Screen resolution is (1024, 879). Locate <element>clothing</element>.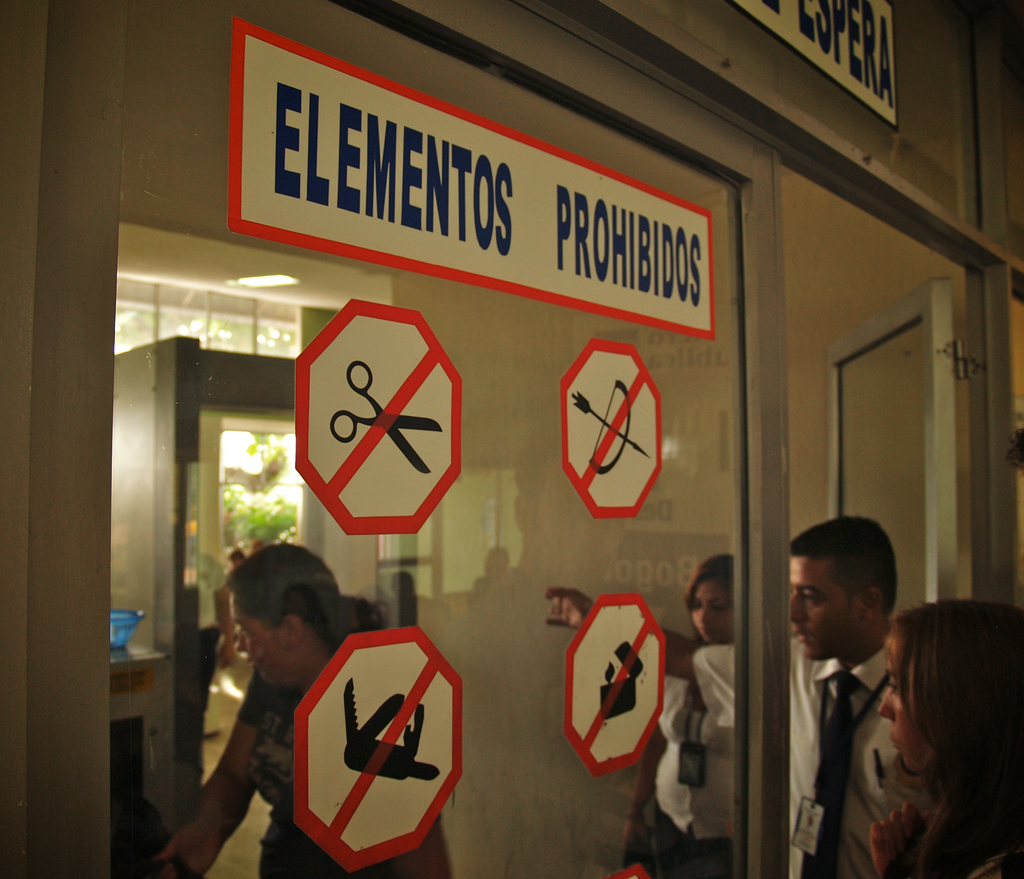
[x1=686, y1=623, x2=890, y2=878].
